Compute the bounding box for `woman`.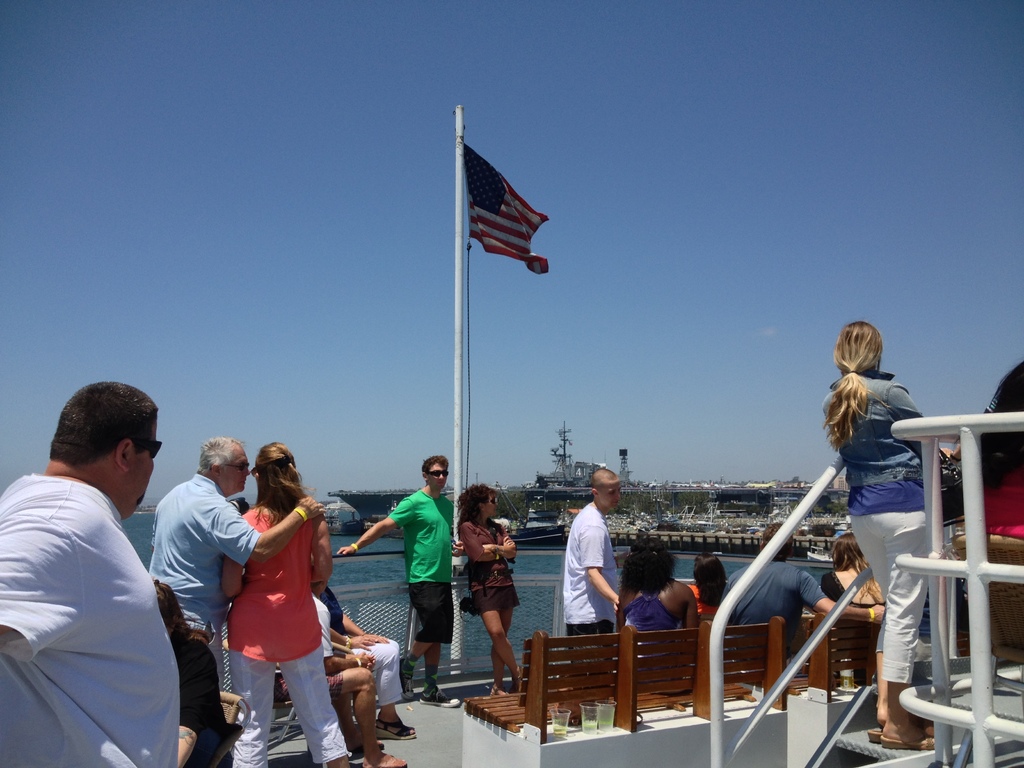
[817,318,959,749].
